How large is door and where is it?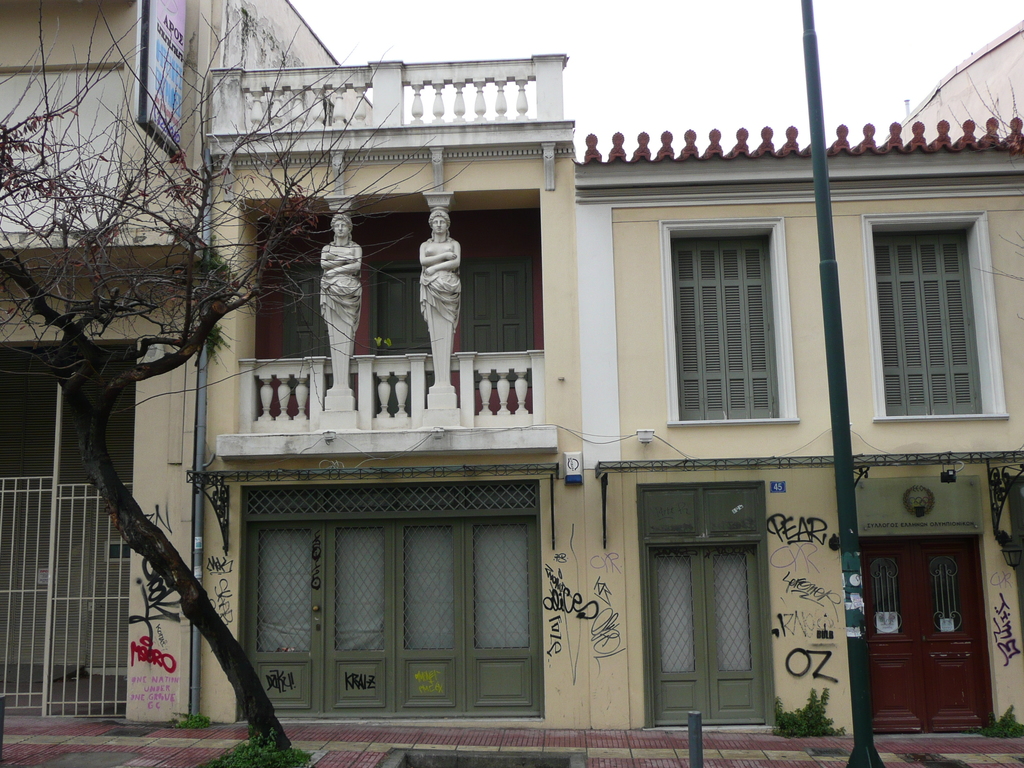
Bounding box: 651 545 766 726.
